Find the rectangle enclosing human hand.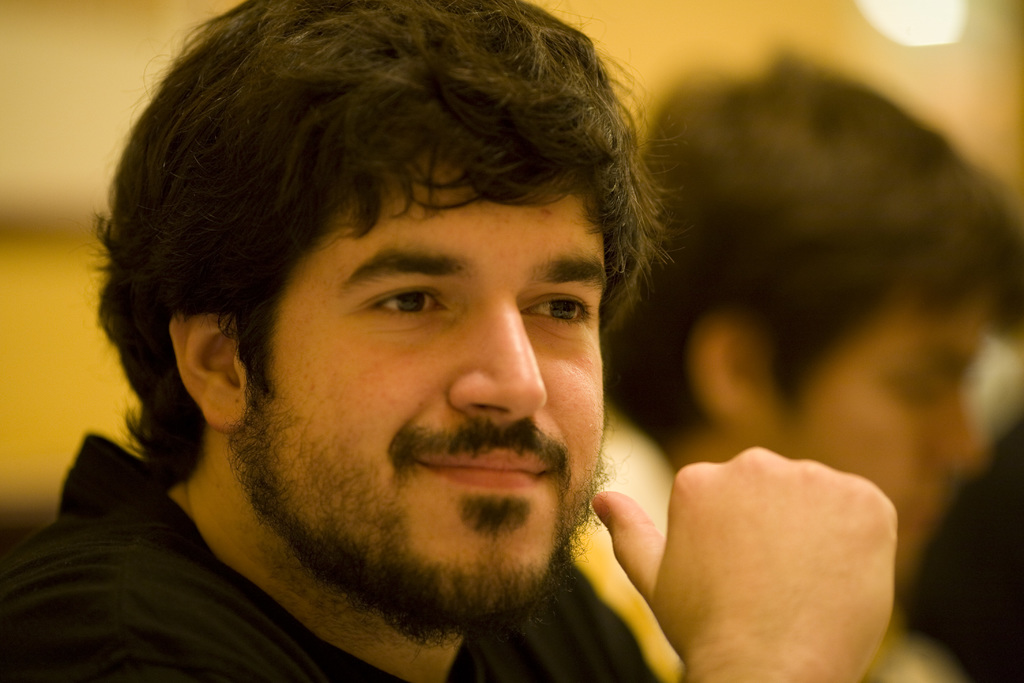
{"x1": 551, "y1": 417, "x2": 916, "y2": 682}.
